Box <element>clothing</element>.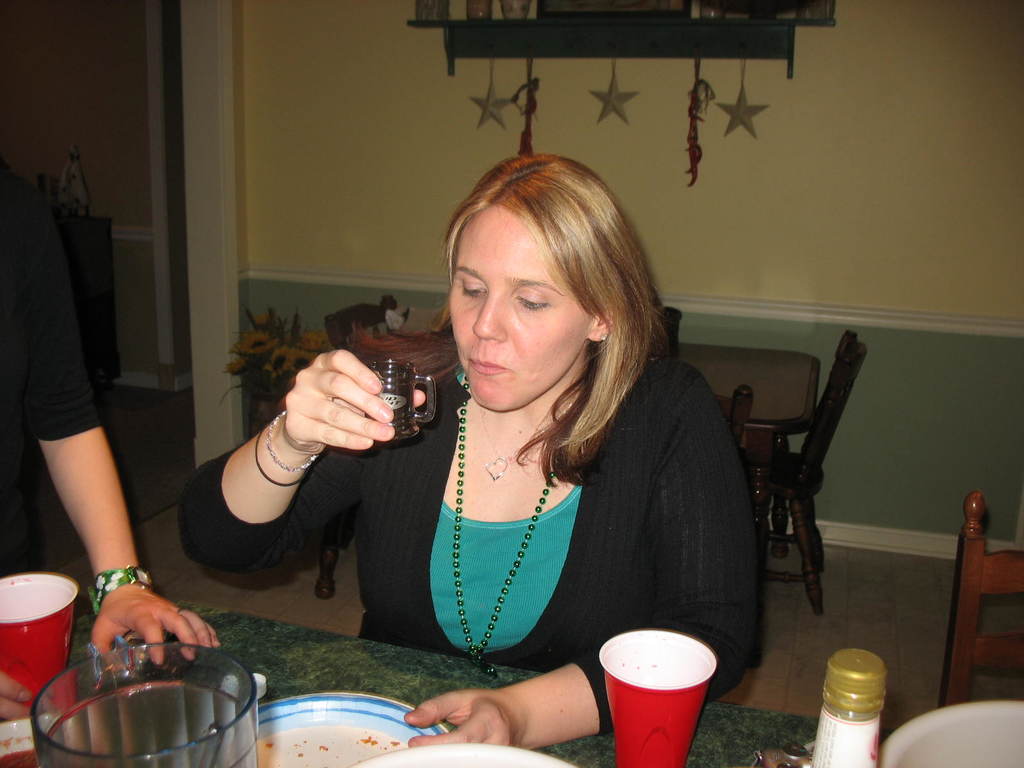
<region>0, 151, 116, 589</region>.
